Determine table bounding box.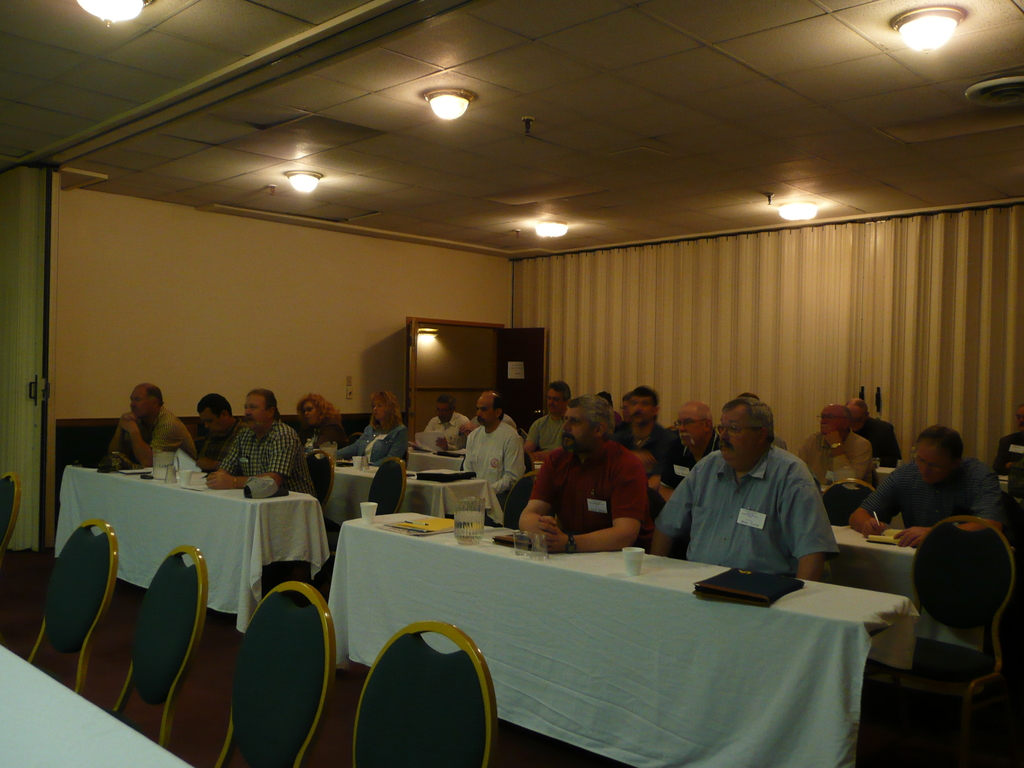
Determined: 803/504/959/673.
